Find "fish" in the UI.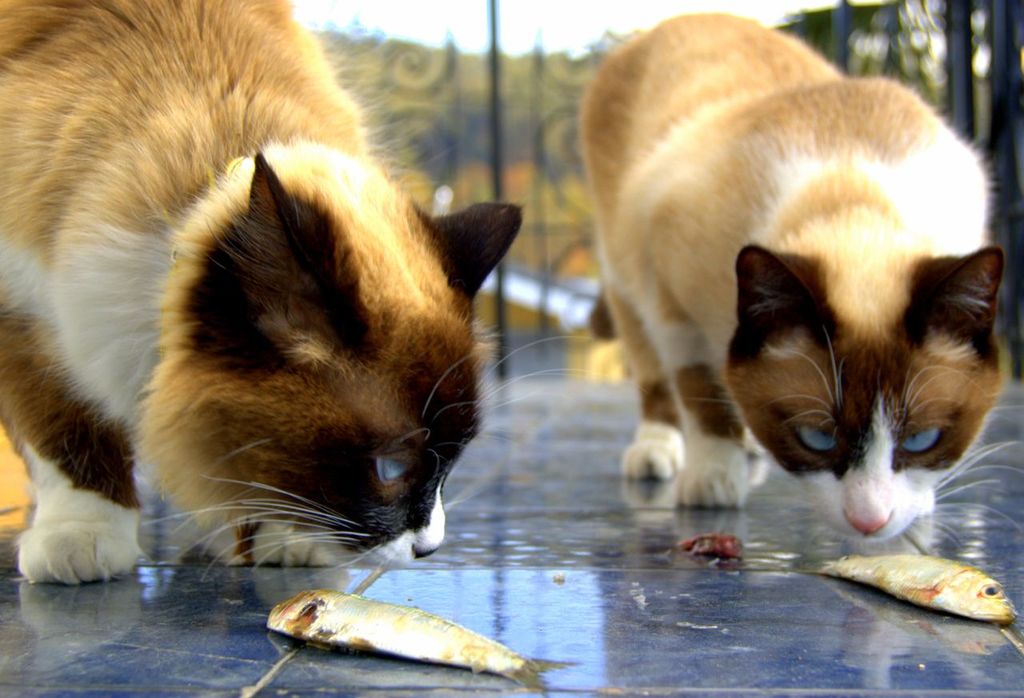
UI element at locate(266, 582, 584, 692).
